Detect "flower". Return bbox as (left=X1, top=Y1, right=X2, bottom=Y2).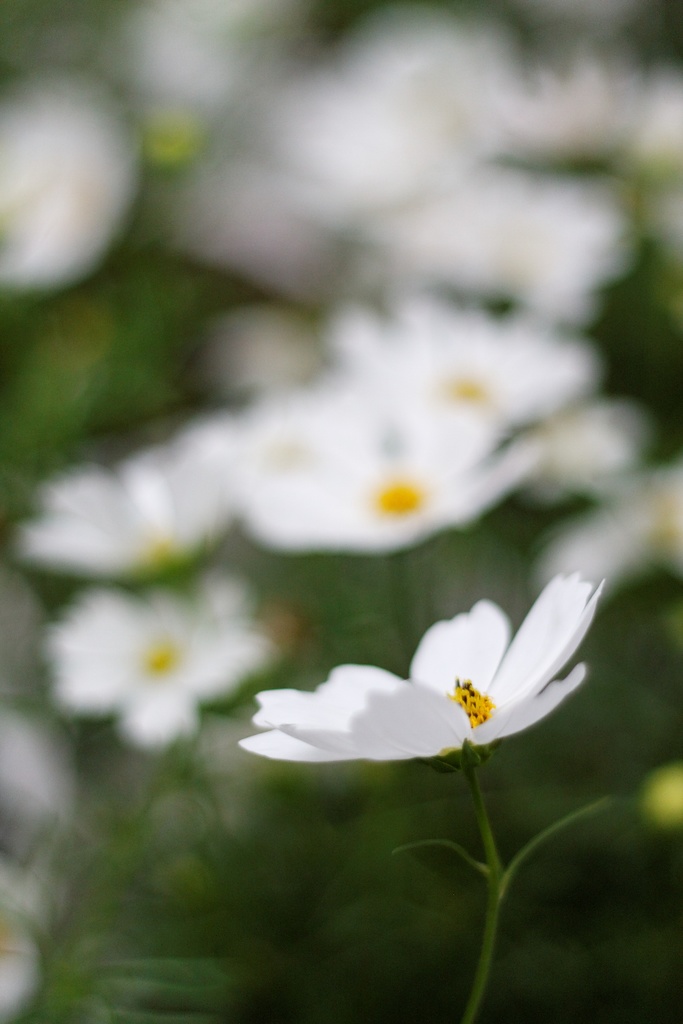
(left=235, top=584, right=619, bottom=792).
